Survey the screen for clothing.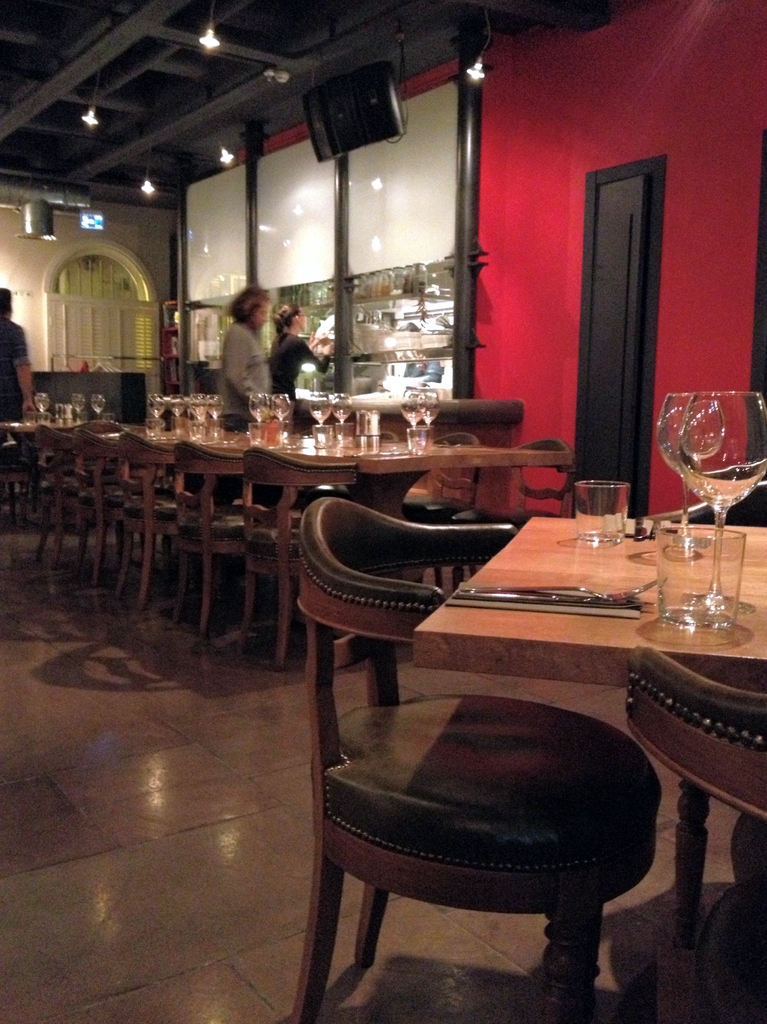
Survey found: x1=197, y1=288, x2=282, y2=401.
